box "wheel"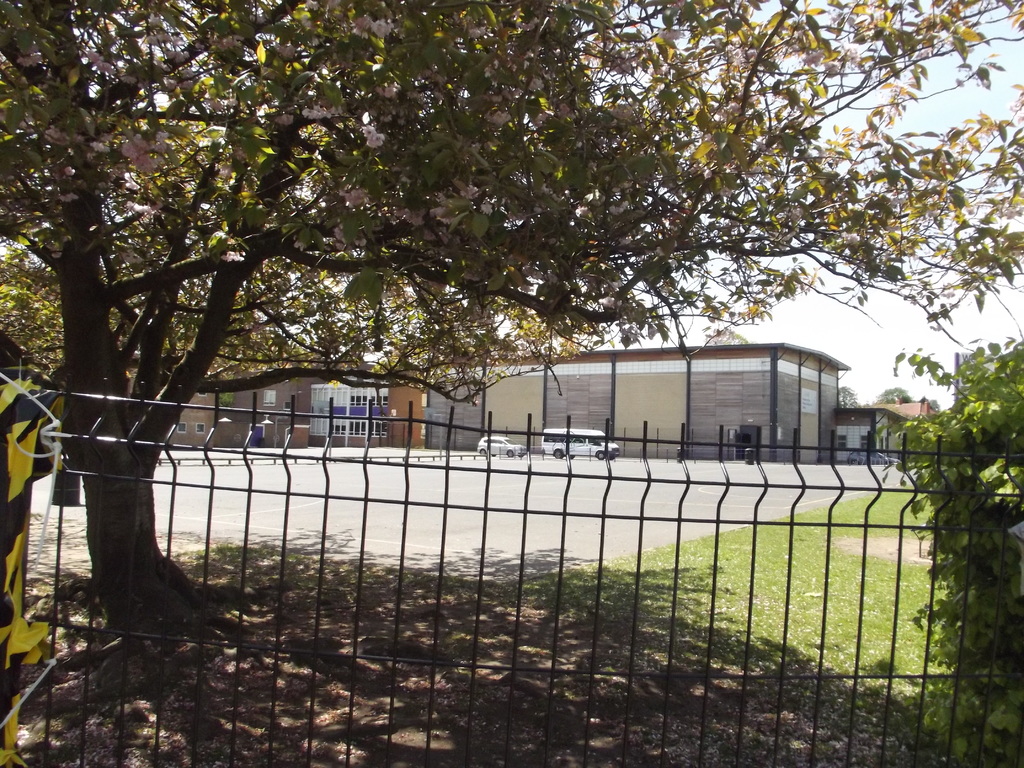
BBox(552, 449, 563, 460)
